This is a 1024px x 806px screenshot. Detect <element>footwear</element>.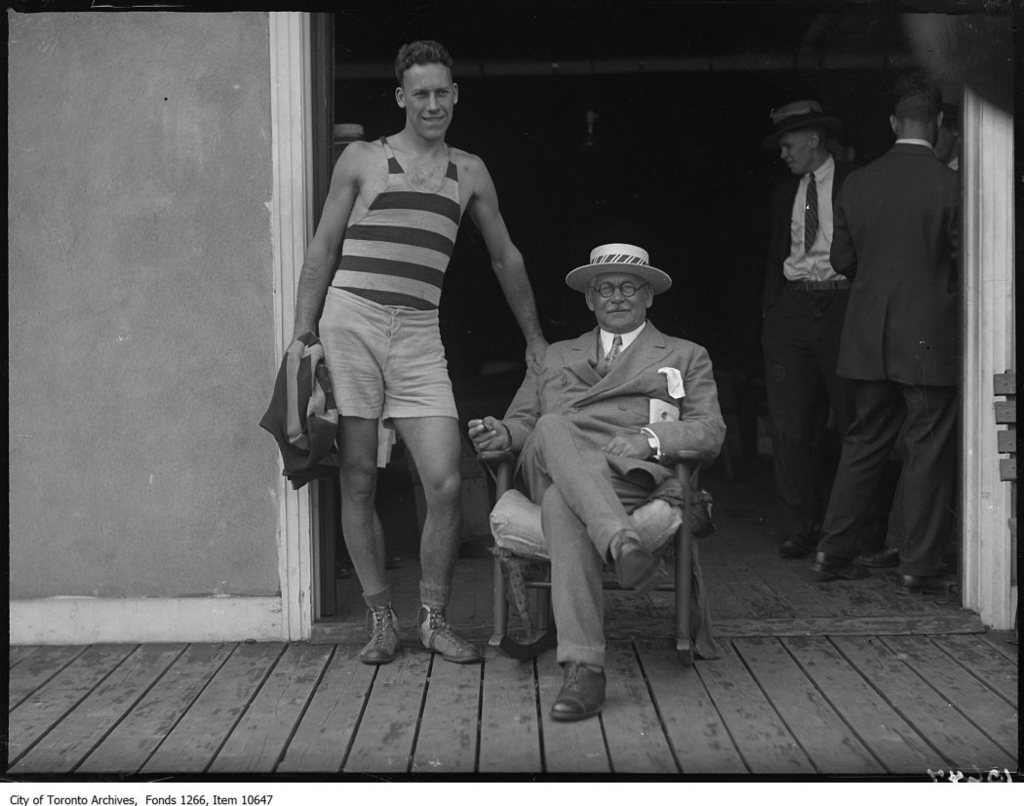
820, 553, 861, 584.
